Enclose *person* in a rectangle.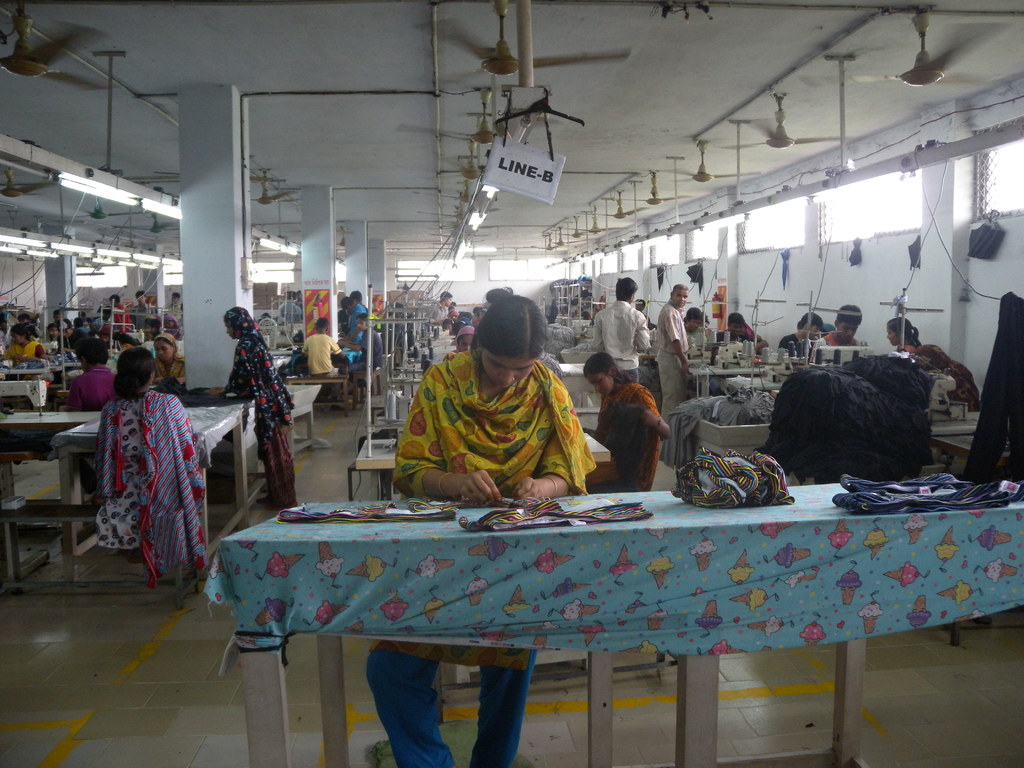
bbox=[298, 317, 342, 402].
